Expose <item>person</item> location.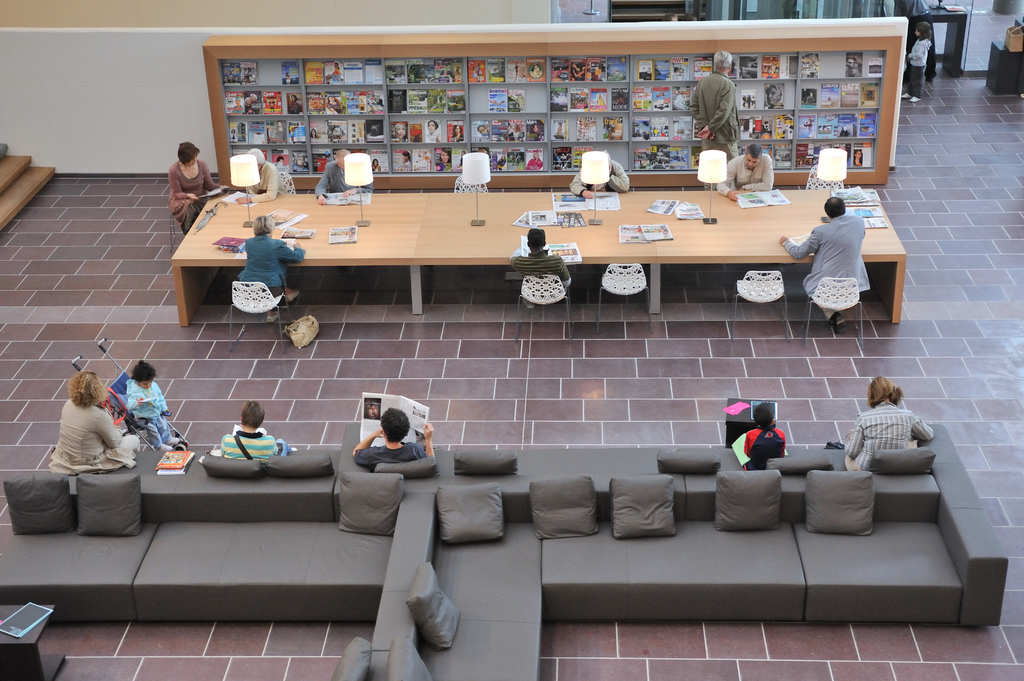
Exposed at [838, 380, 925, 470].
